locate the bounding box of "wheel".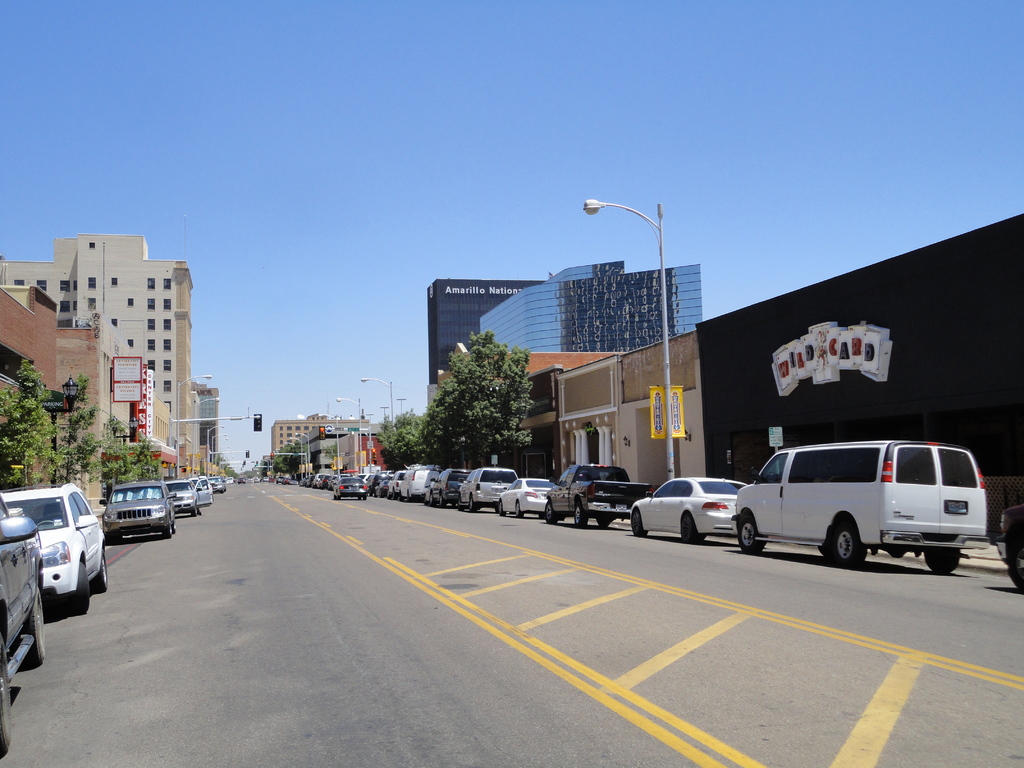
Bounding box: (437, 492, 447, 505).
